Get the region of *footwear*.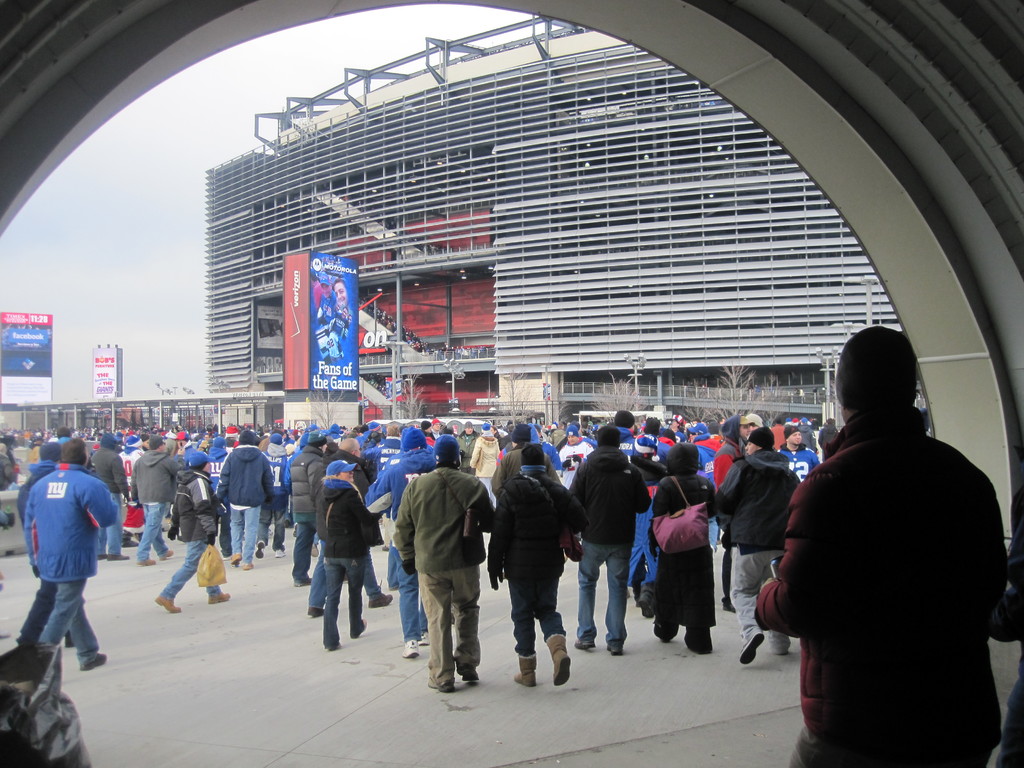
BBox(156, 598, 179, 615).
